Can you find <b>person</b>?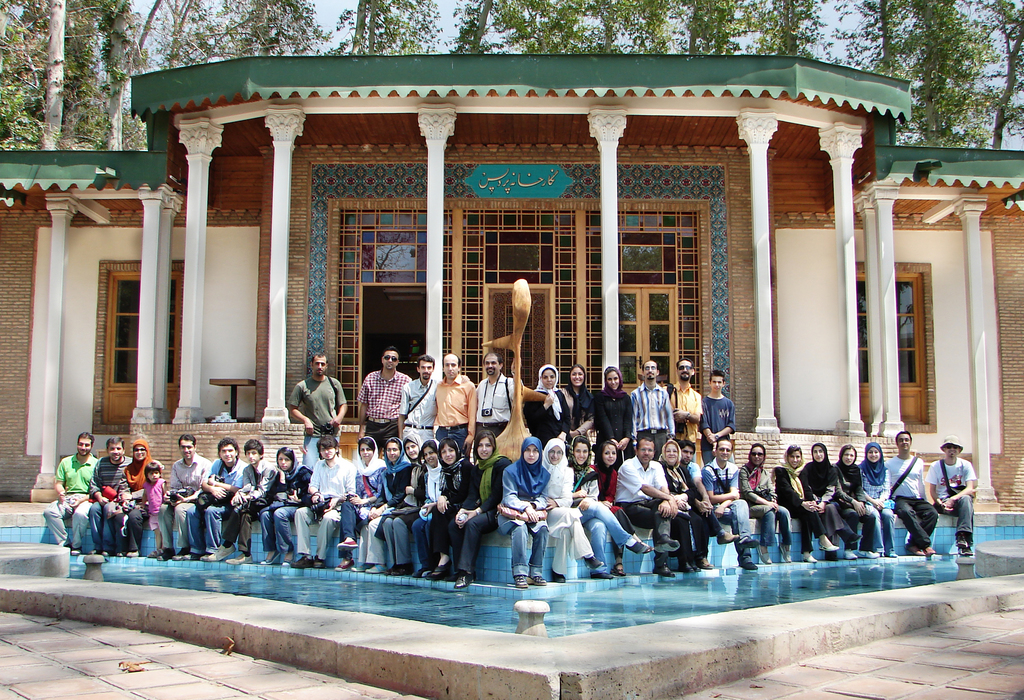
Yes, bounding box: (left=598, top=368, right=636, bottom=463).
